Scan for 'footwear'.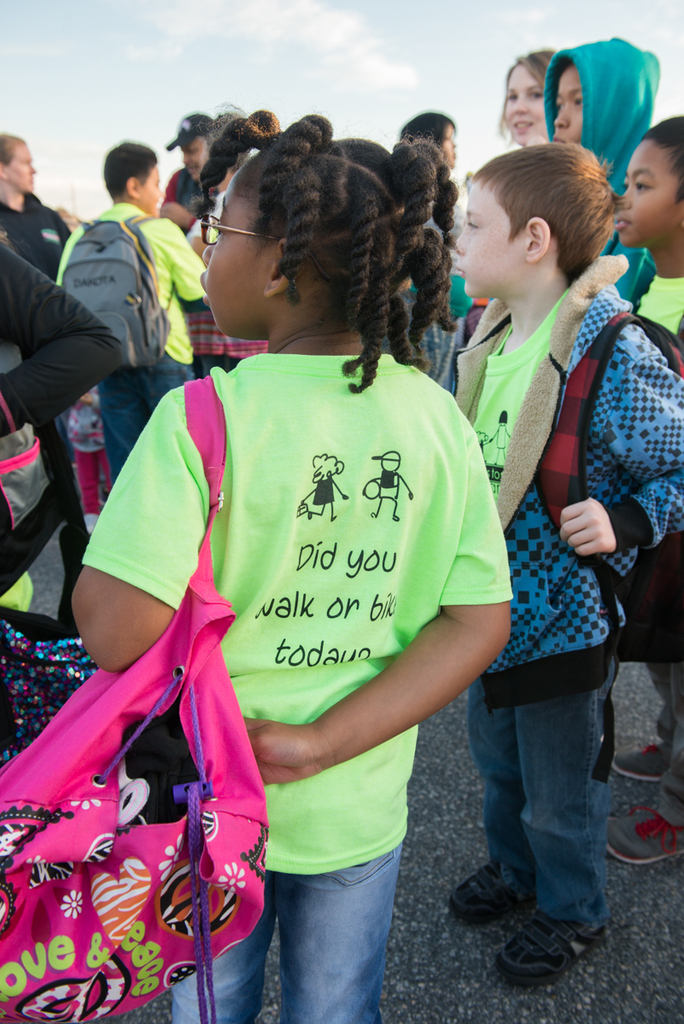
Scan result: <bbox>599, 794, 683, 864</bbox>.
